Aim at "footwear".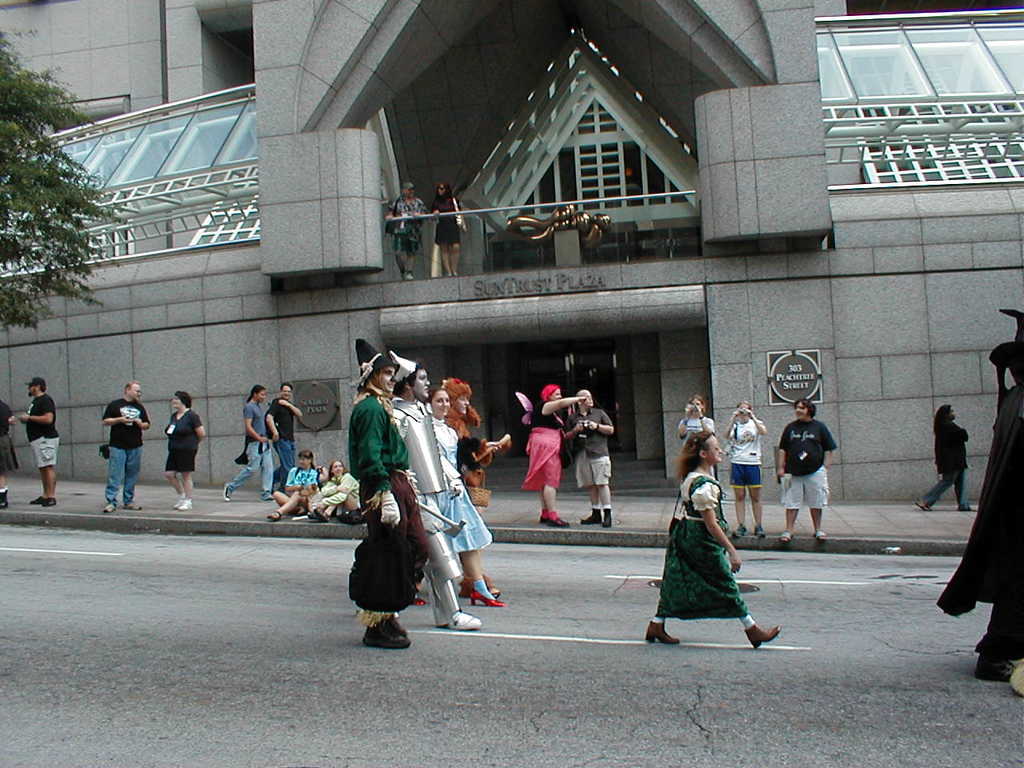
Aimed at bbox=[444, 614, 486, 632].
